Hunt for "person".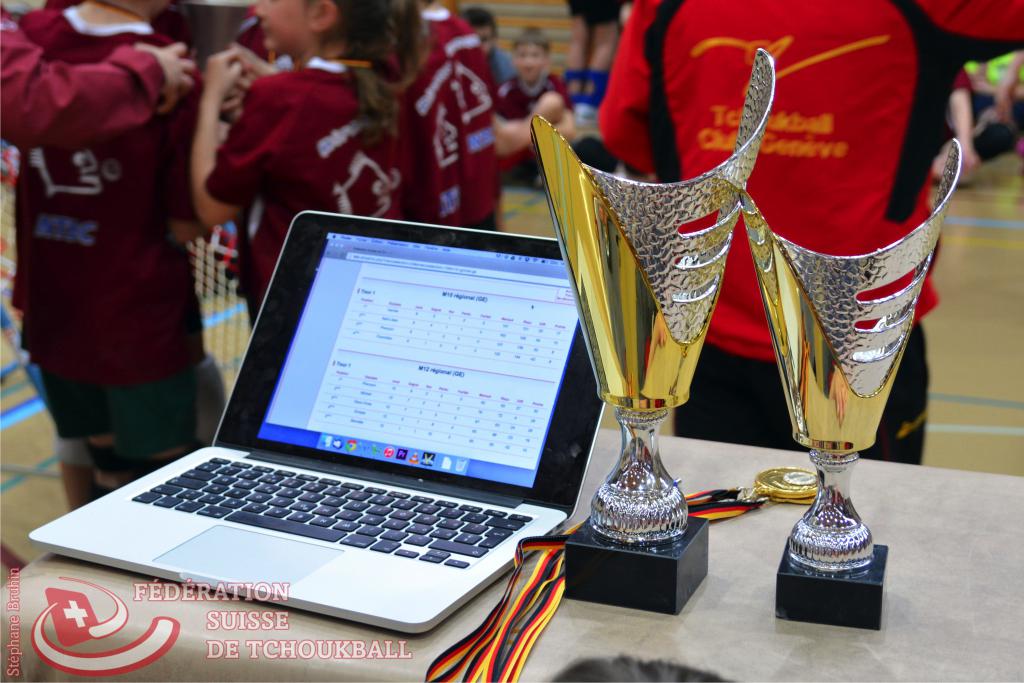
Hunted down at locate(492, 30, 572, 182).
